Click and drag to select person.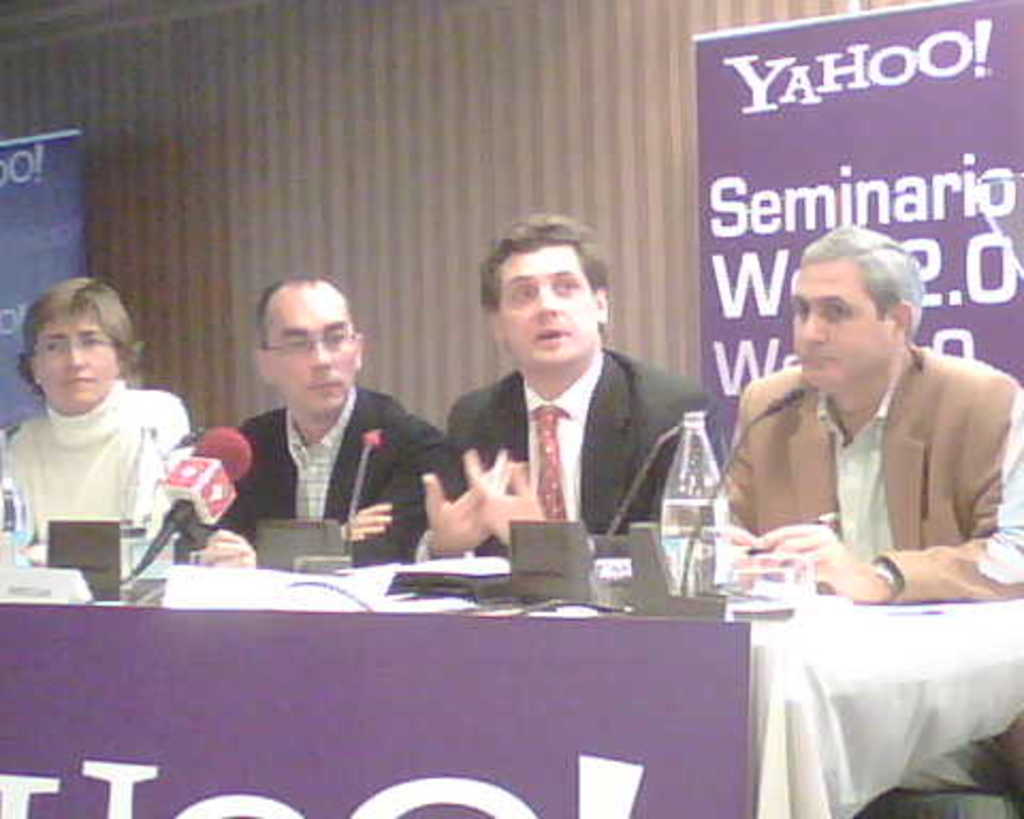
Selection: 0/269/198/576.
